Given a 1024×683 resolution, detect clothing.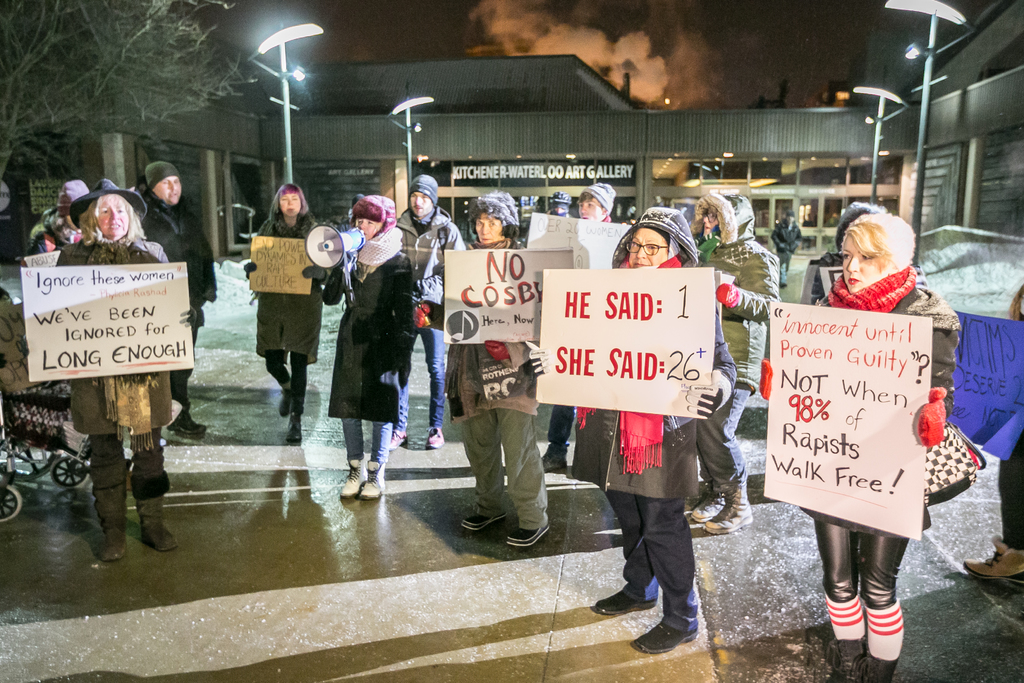
x1=566, y1=201, x2=740, y2=632.
